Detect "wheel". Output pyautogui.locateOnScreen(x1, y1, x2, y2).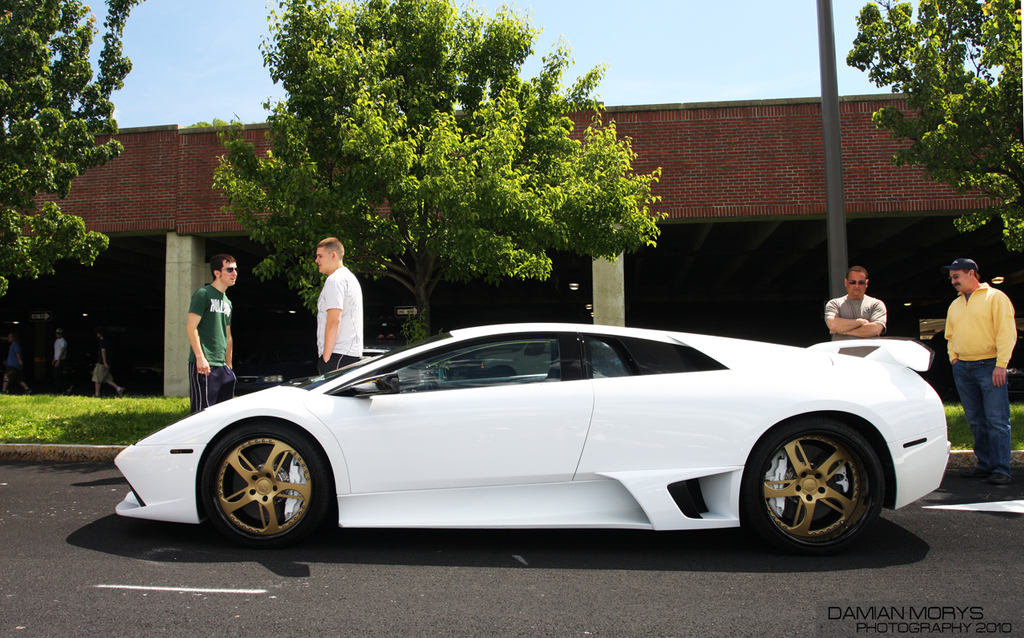
pyautogui.locateOnScreen(194, 414, 324, 554).
